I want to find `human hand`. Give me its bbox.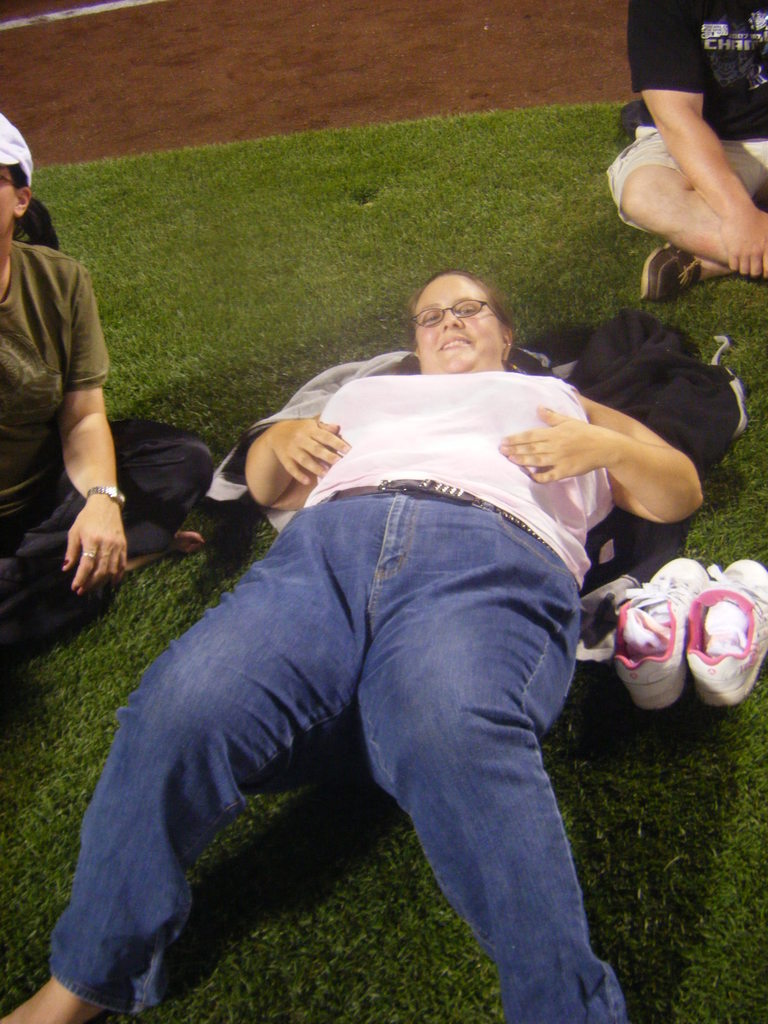
pyautogui.locateOnScreen(64, 500, 131, 596).
